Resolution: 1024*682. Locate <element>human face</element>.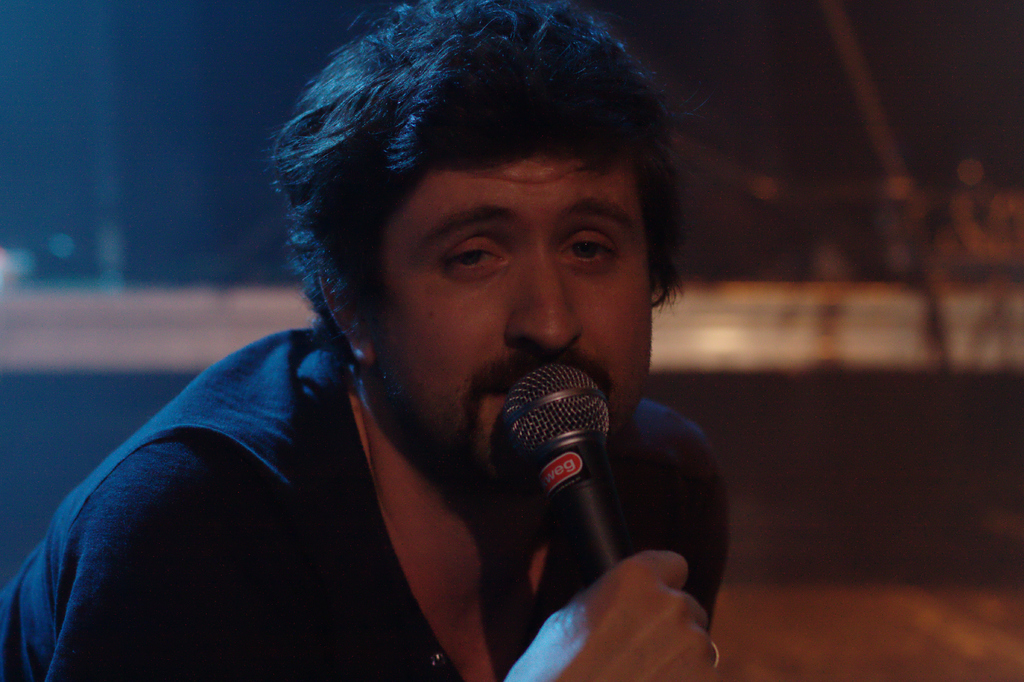
{"x1": 374, "y1": 150, "x2": 651, "y2": 484}.
